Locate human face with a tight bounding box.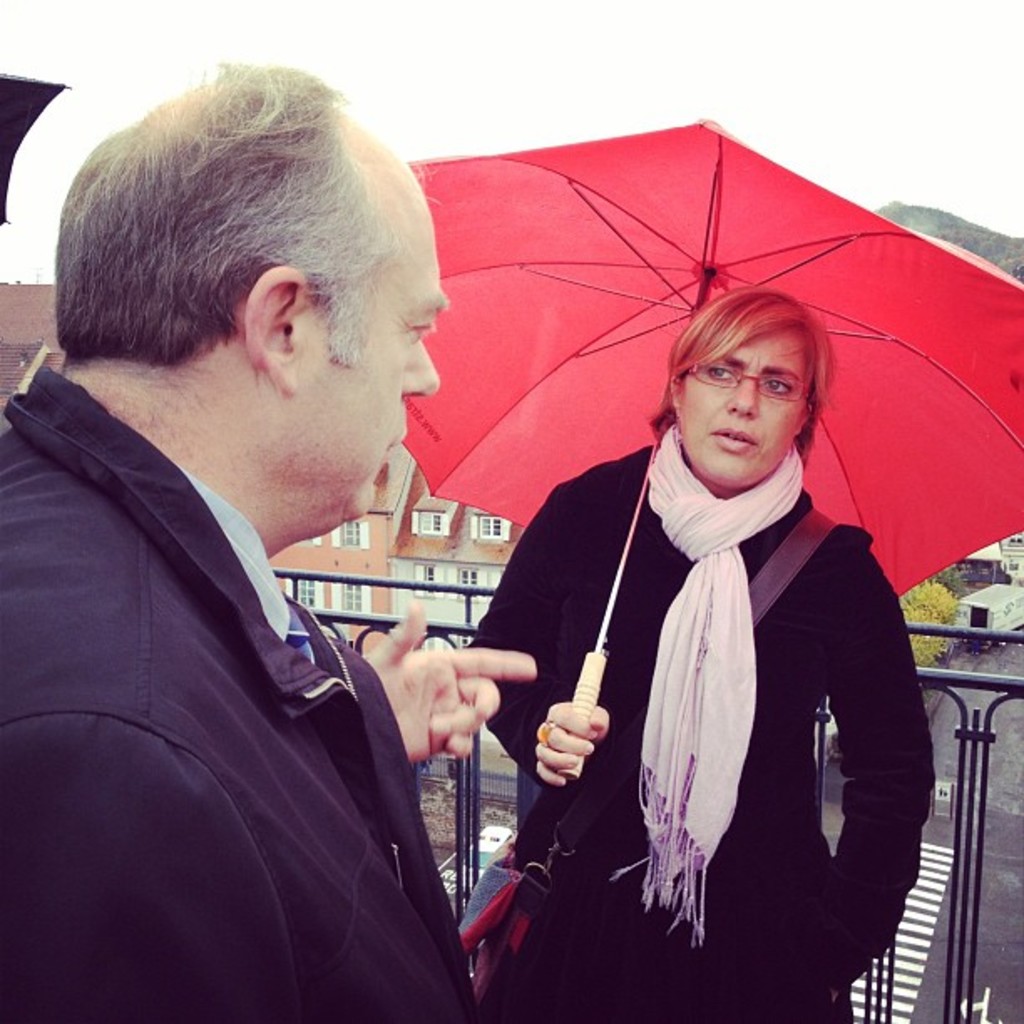
674:321:796:490.
